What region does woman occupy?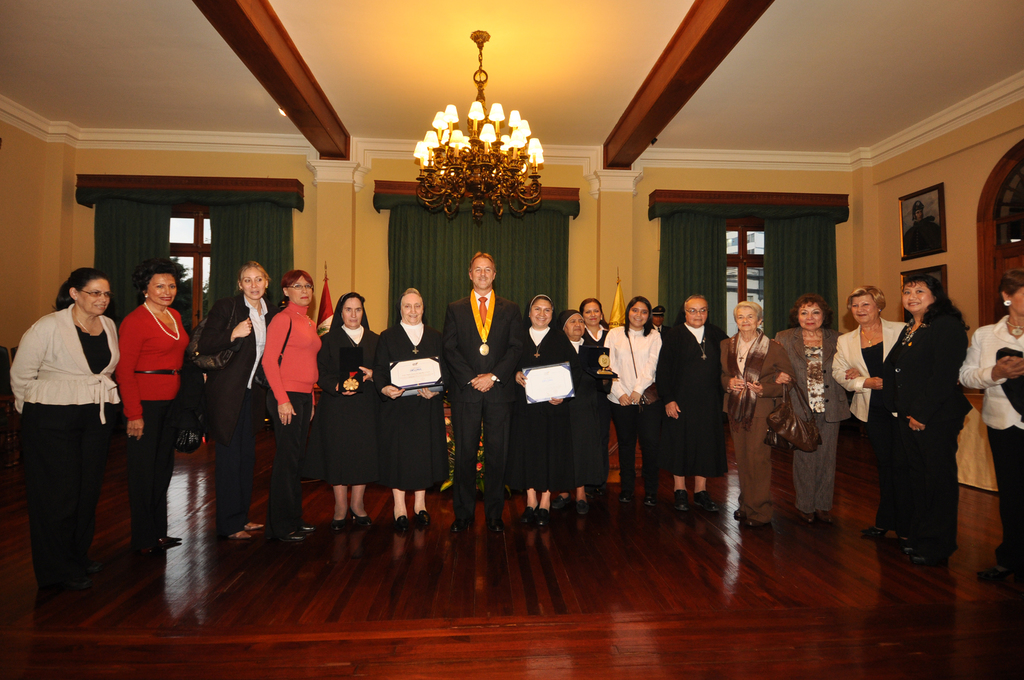
box=[392, 300, 451, 523].
